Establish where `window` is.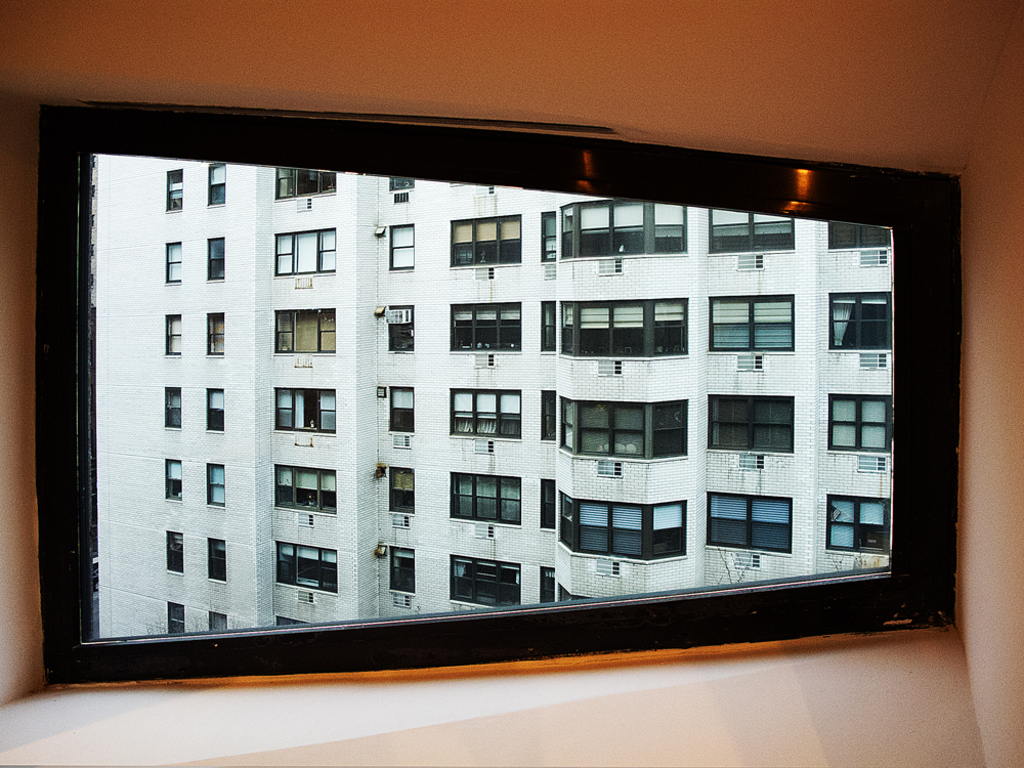
Established at 169:602:182:631.
